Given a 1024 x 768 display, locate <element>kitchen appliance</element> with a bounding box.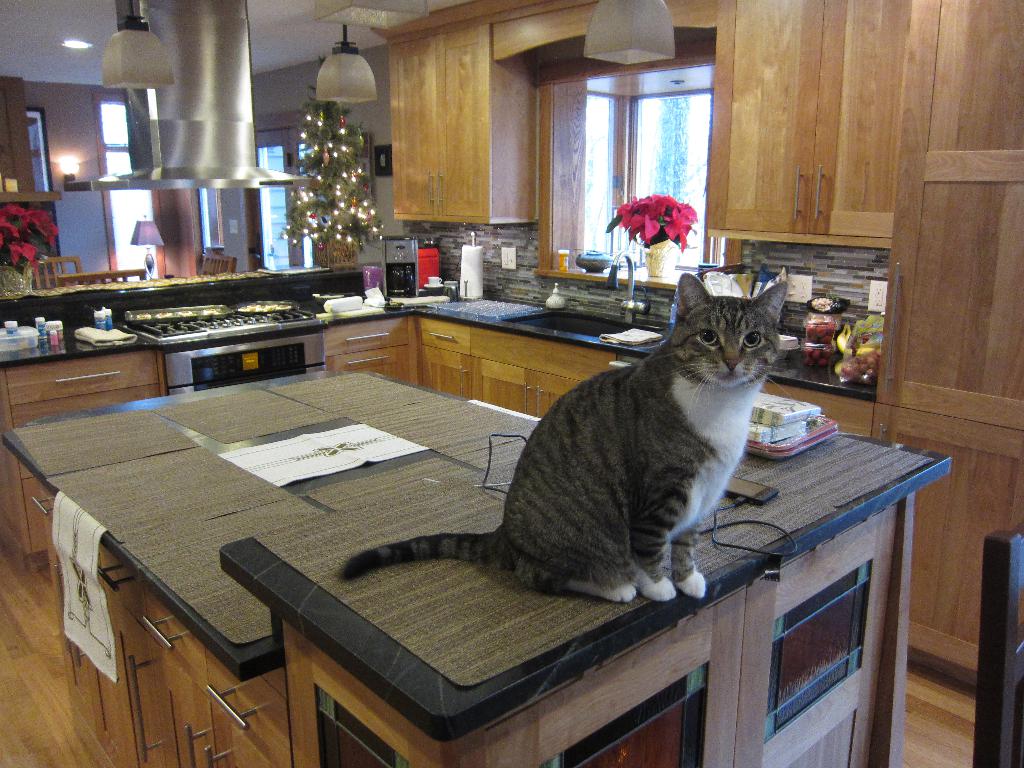
Located: <bbox>457, 240, 491, 300</bbox>.
